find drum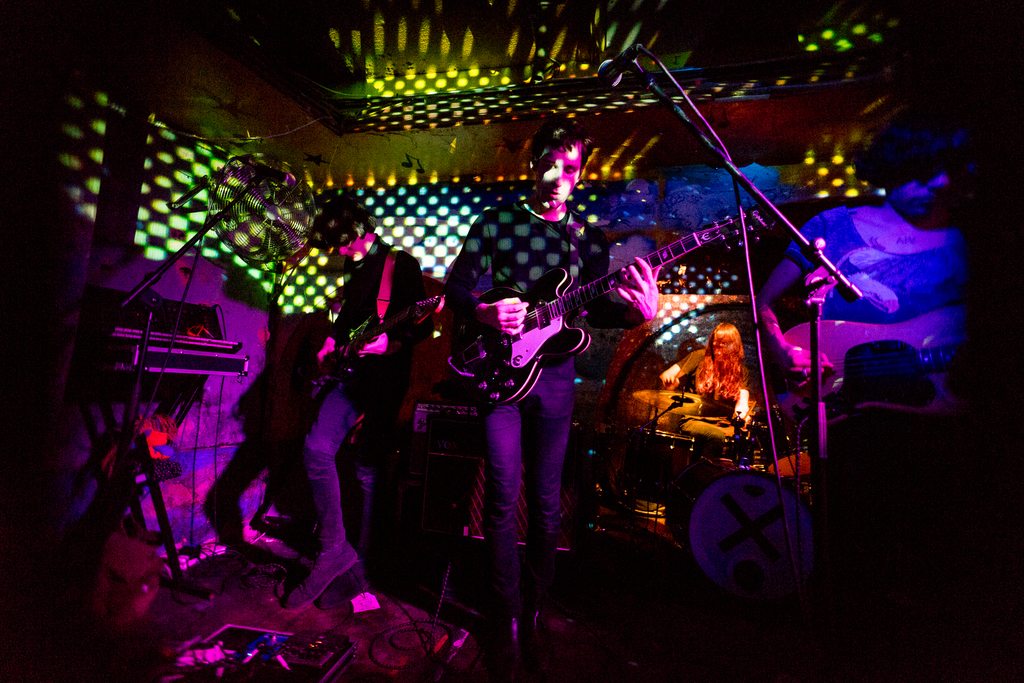
[751,403,811,478]
